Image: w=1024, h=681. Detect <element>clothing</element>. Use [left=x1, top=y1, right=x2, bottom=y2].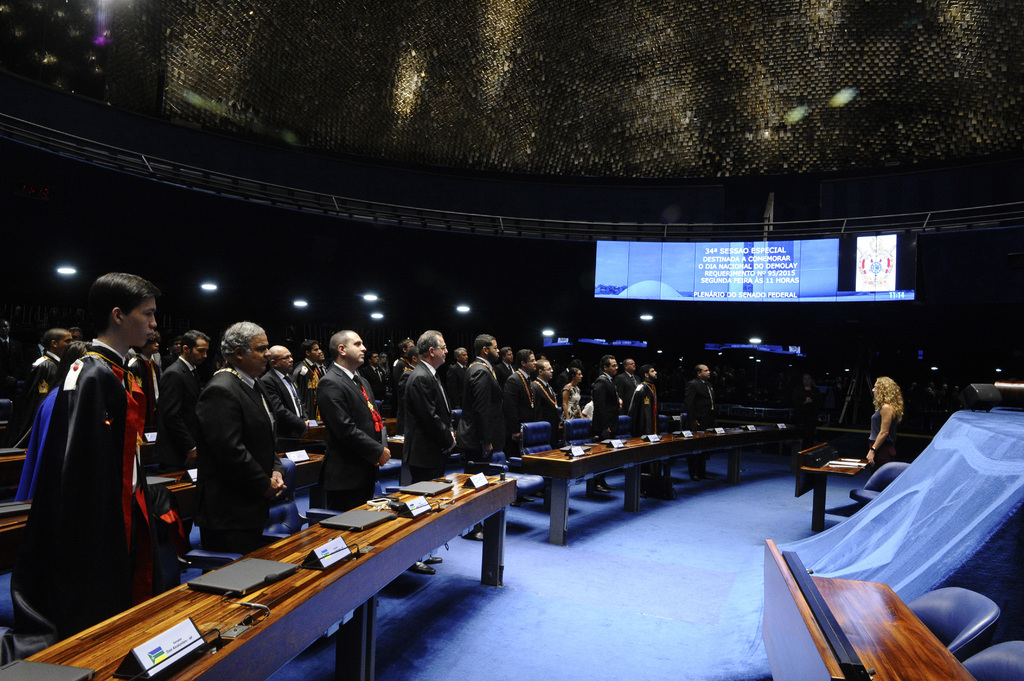
[left=125, top=358, right=178, bottom=436].
